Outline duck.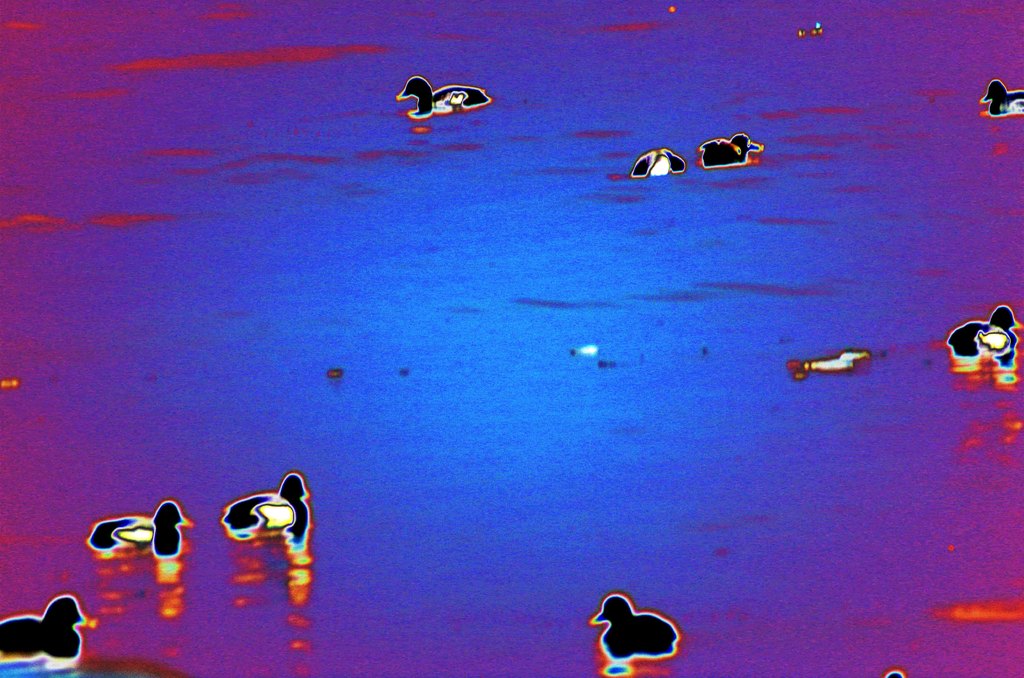
Outline: crop(943, 303, 1014, 366).
